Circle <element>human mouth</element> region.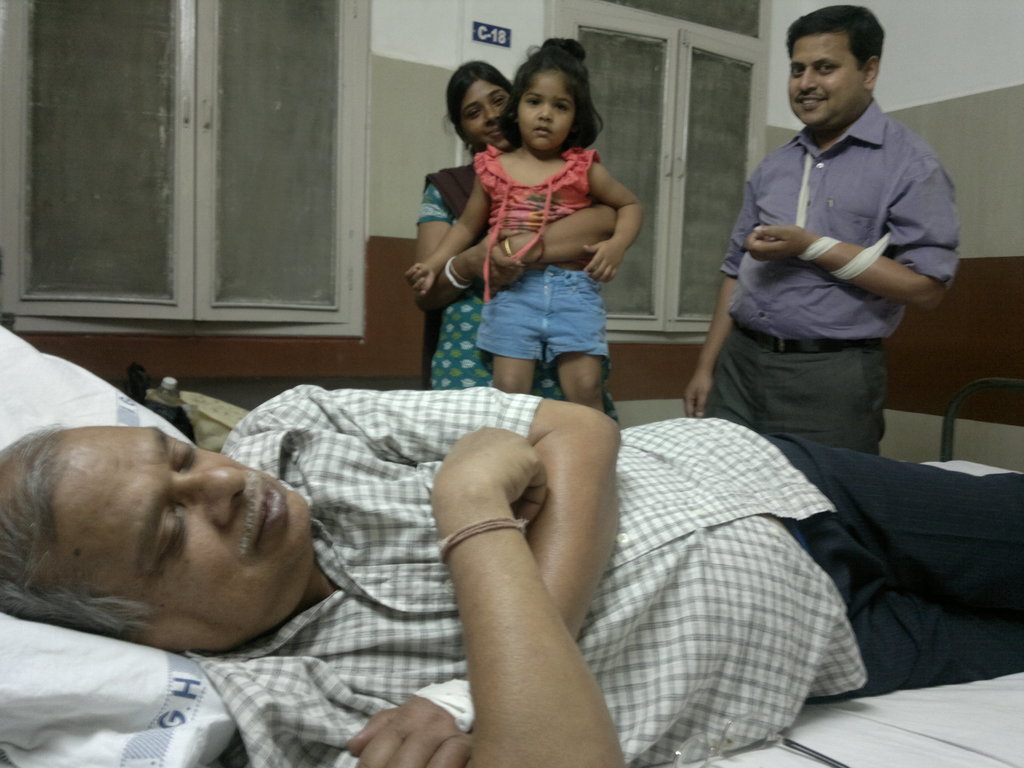
Region: region(530, 125, 552, 136).
